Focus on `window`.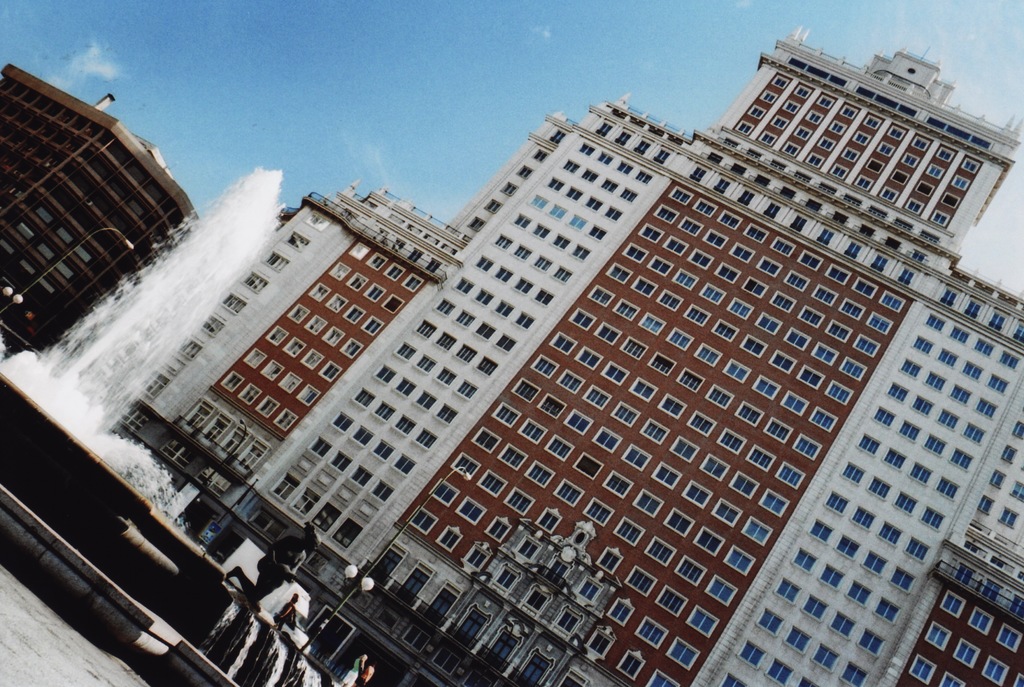
Focused at (x1=370, y1=253, x2=384, y2=268).
